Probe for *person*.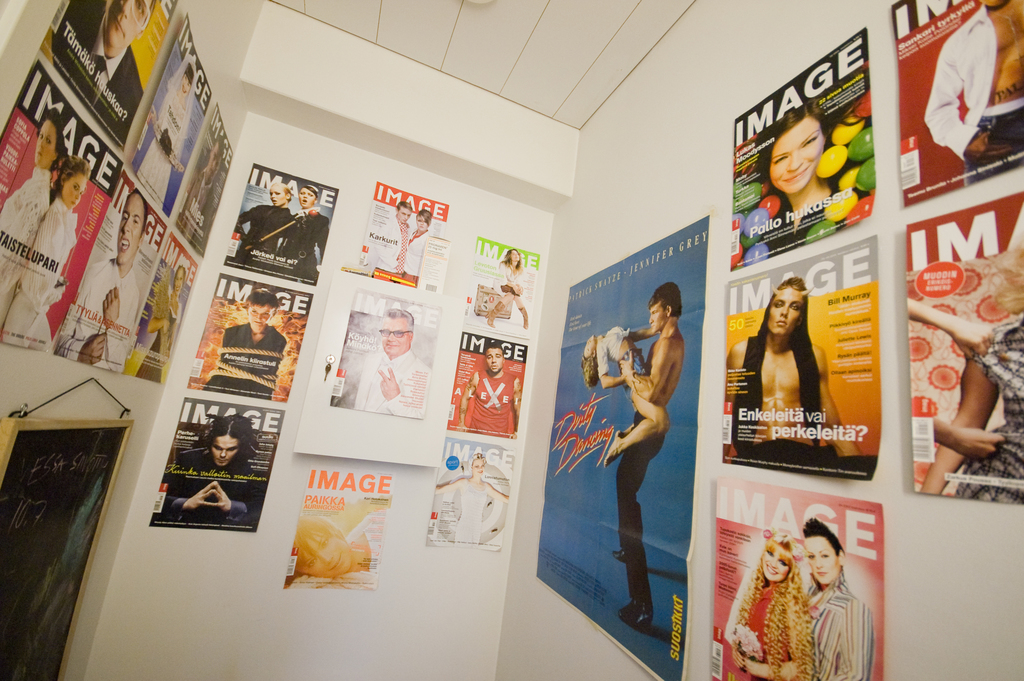
Probe result: <region>282, 183, 333, 284</region>.
